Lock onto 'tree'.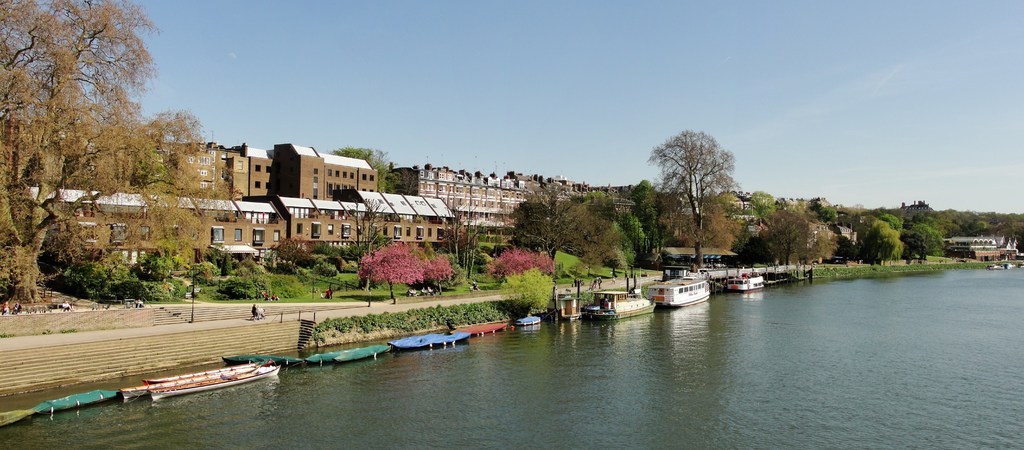
Locked: [left=854, top=214, right=904, bottom=266].
